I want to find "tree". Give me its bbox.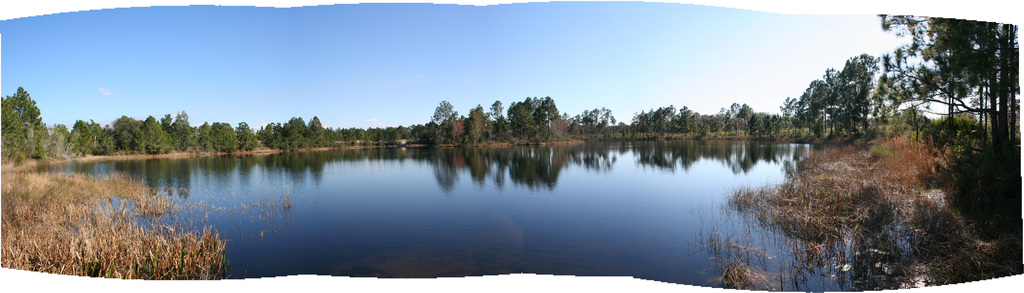
select_region(284, 125, 307, 155).
